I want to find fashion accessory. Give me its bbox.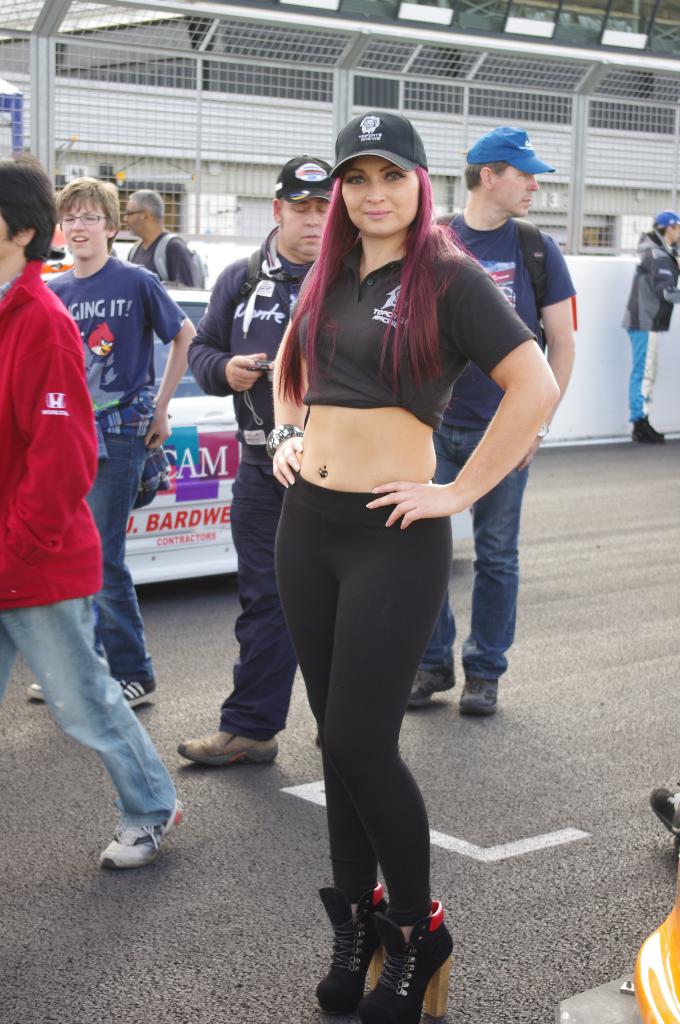
region(327, 116, 425, 185).
